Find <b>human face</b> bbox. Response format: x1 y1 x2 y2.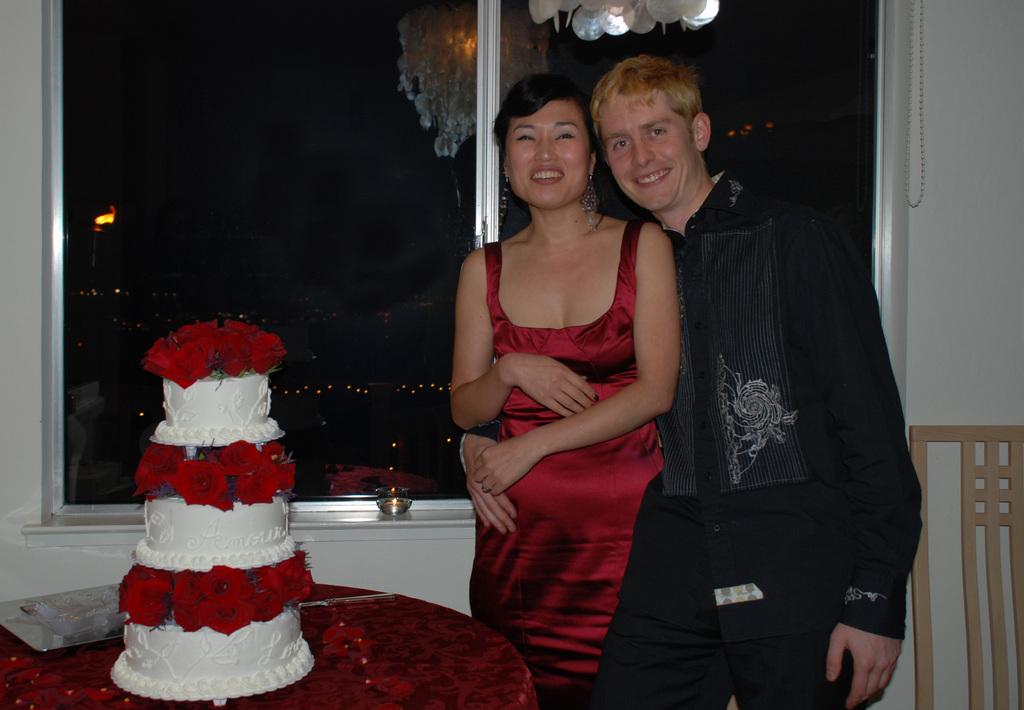
600 95 696 211.
